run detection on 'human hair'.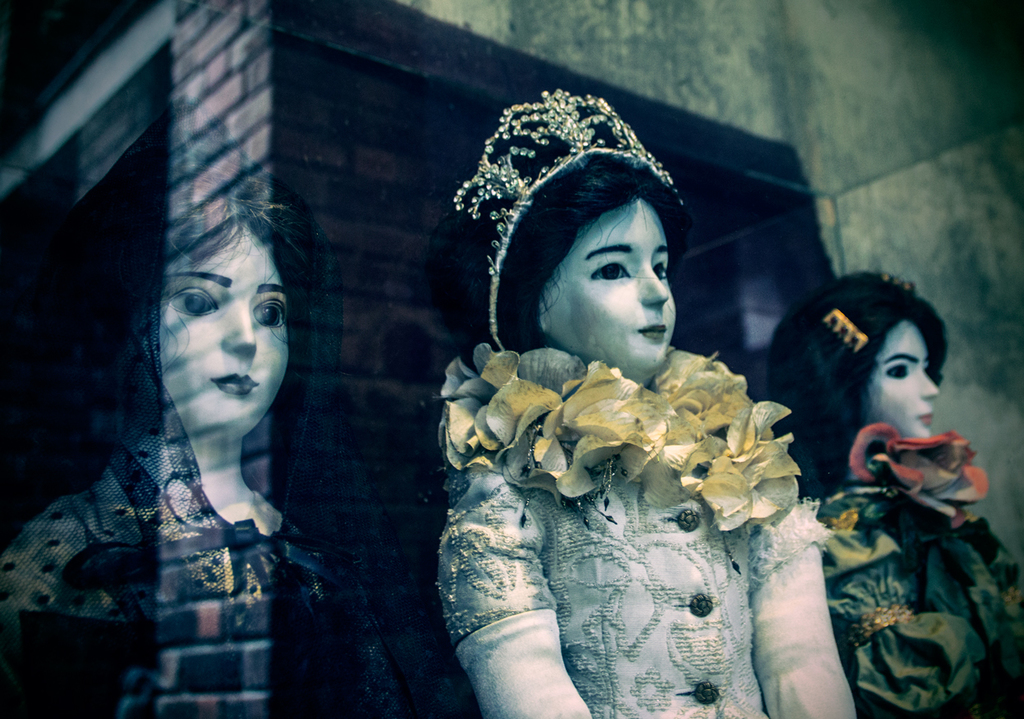
Result: <region>430, 111, 684, 364</region>.
